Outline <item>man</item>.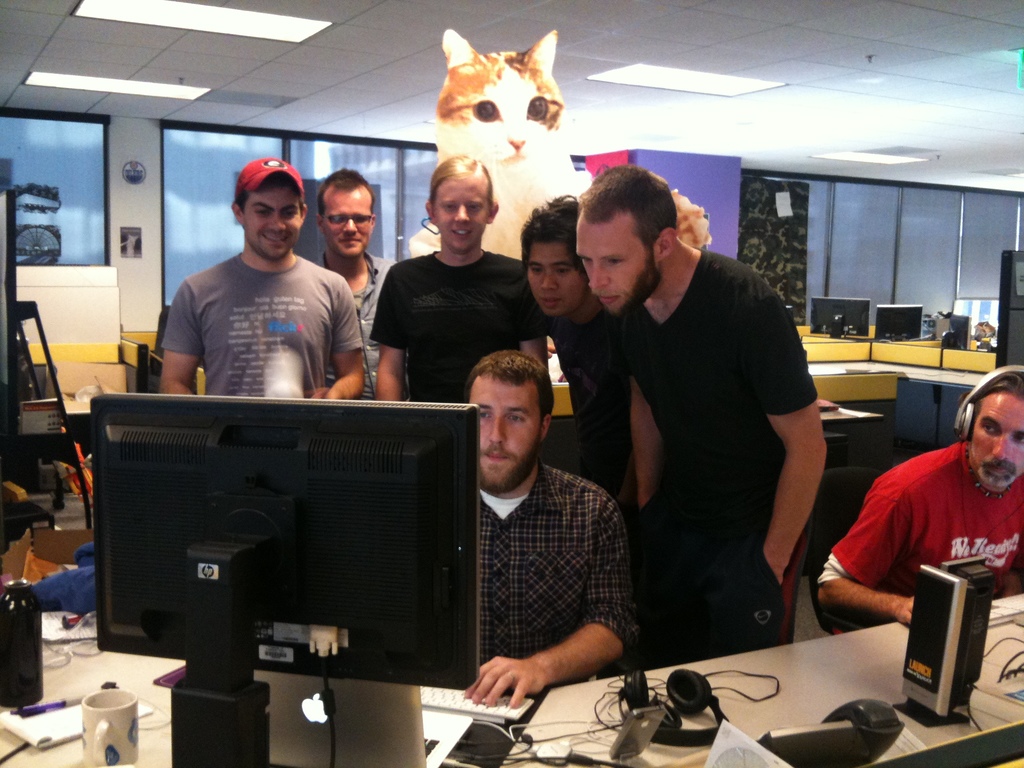
Outline: region(440, 343, 634, 710).
